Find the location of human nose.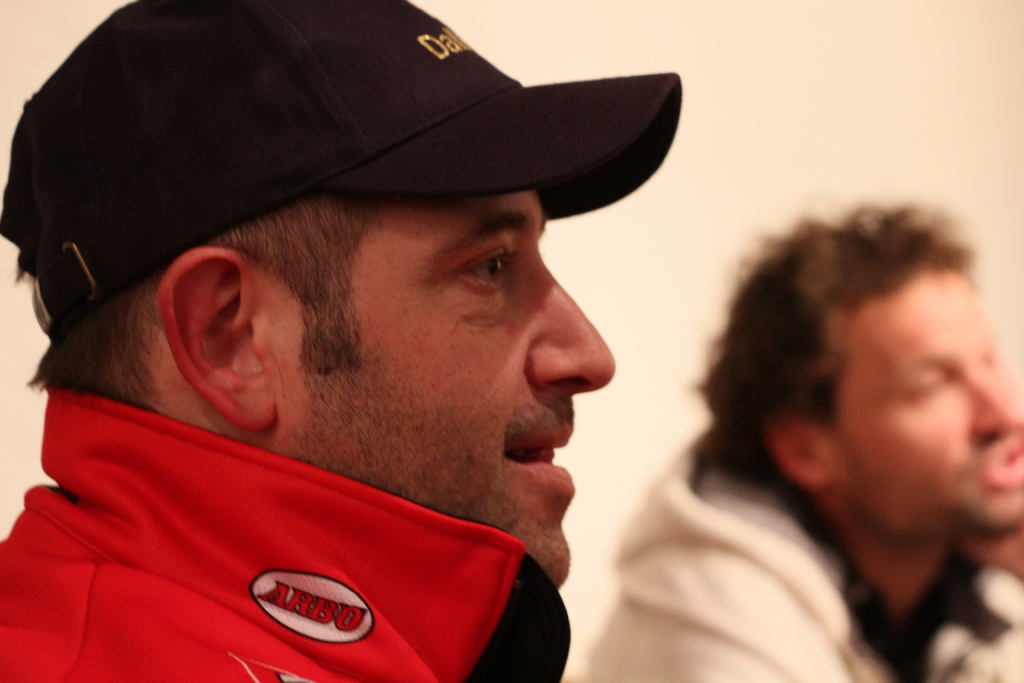
Location: select_region(973, 378, 1022, 446).
